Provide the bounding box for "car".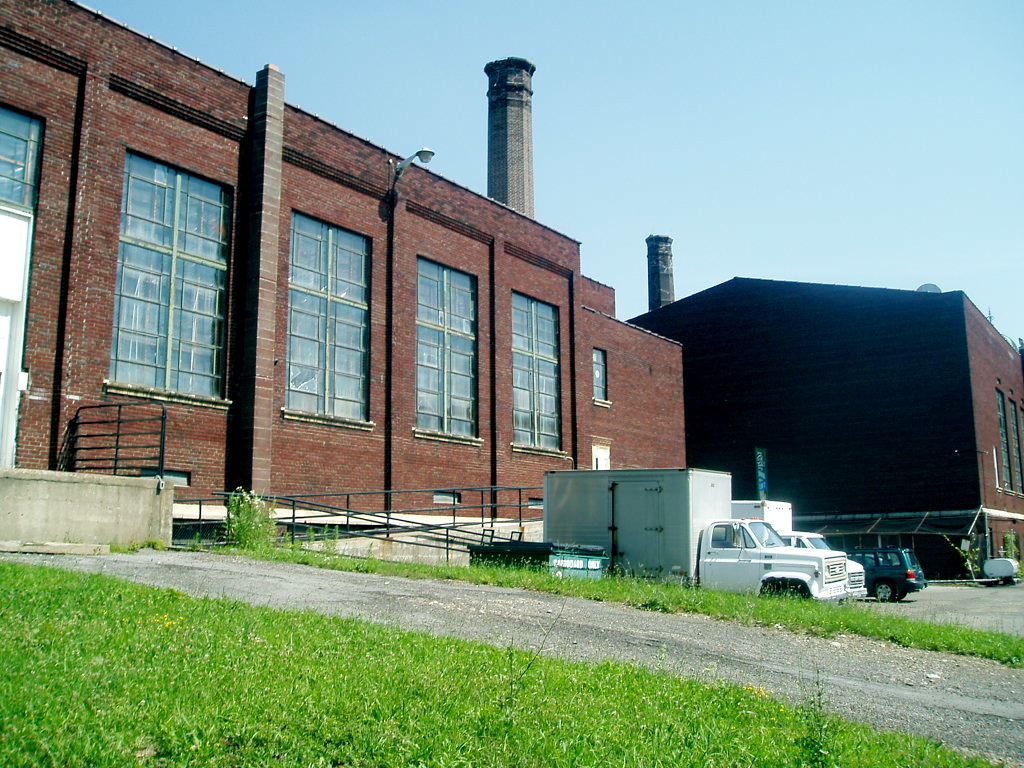
<region>846, 546, 926, 601</region>.
